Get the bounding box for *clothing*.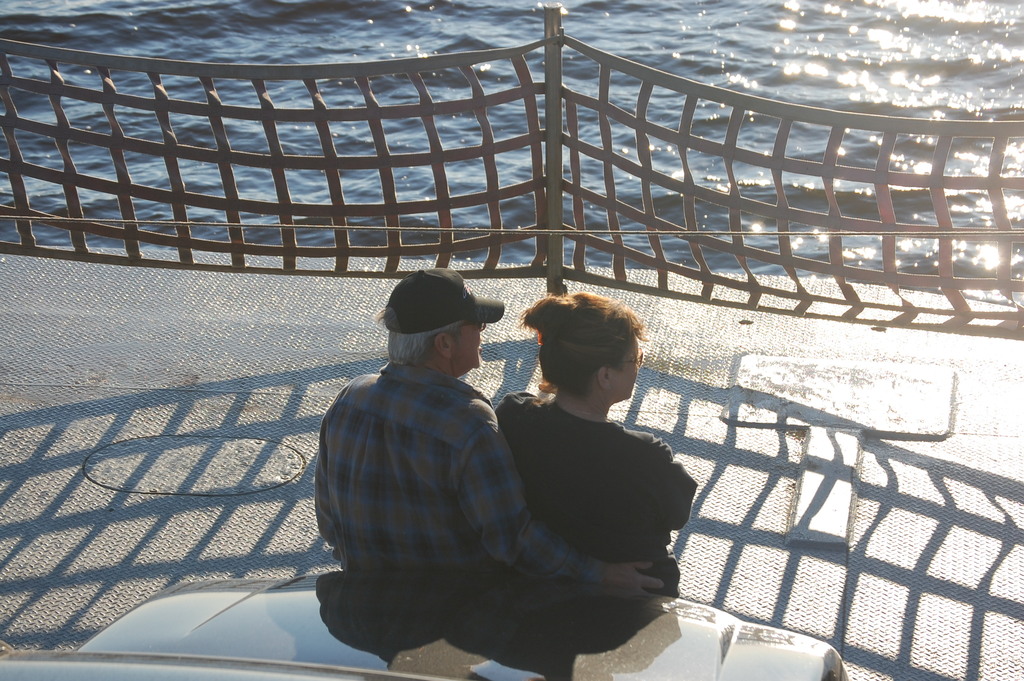
(left=447, top=395, right=701, bottom=680).
